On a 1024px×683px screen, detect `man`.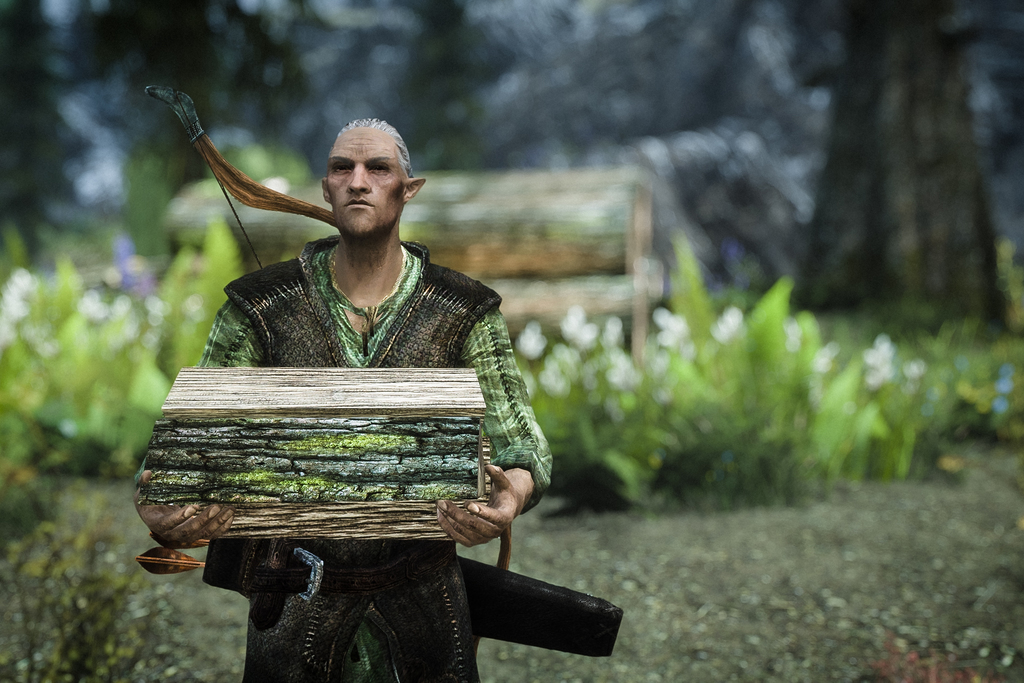
box(133, 119, 555, 682).
